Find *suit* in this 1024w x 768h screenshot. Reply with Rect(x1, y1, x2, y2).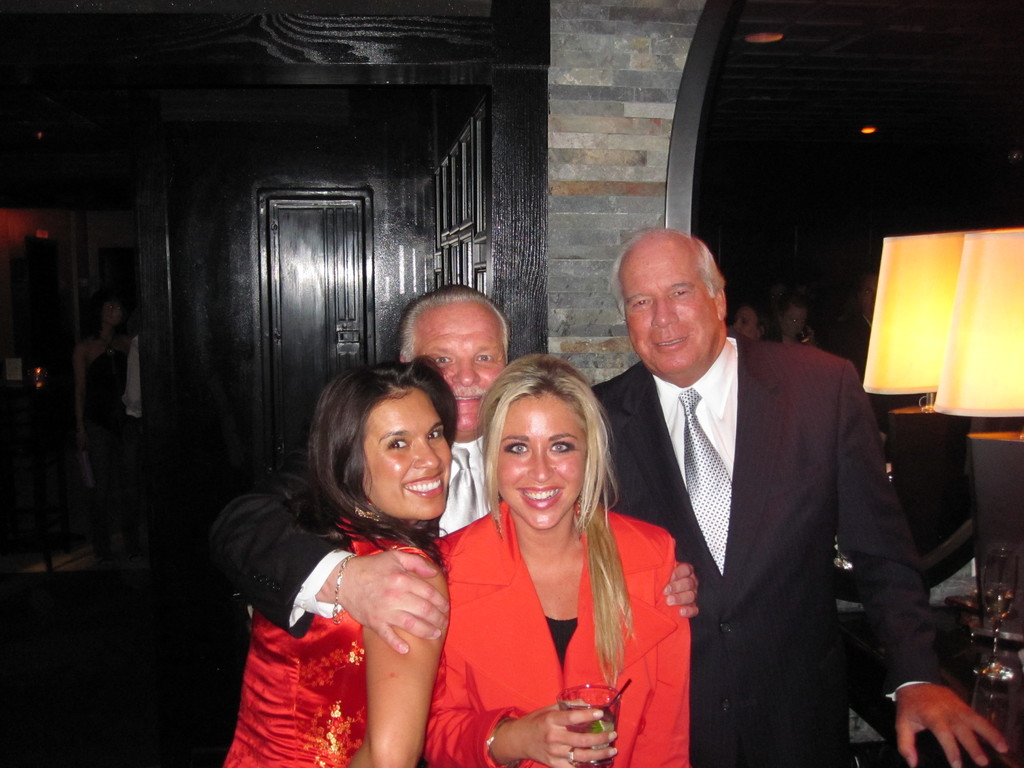
Rect(596, 333, 958, 767).
